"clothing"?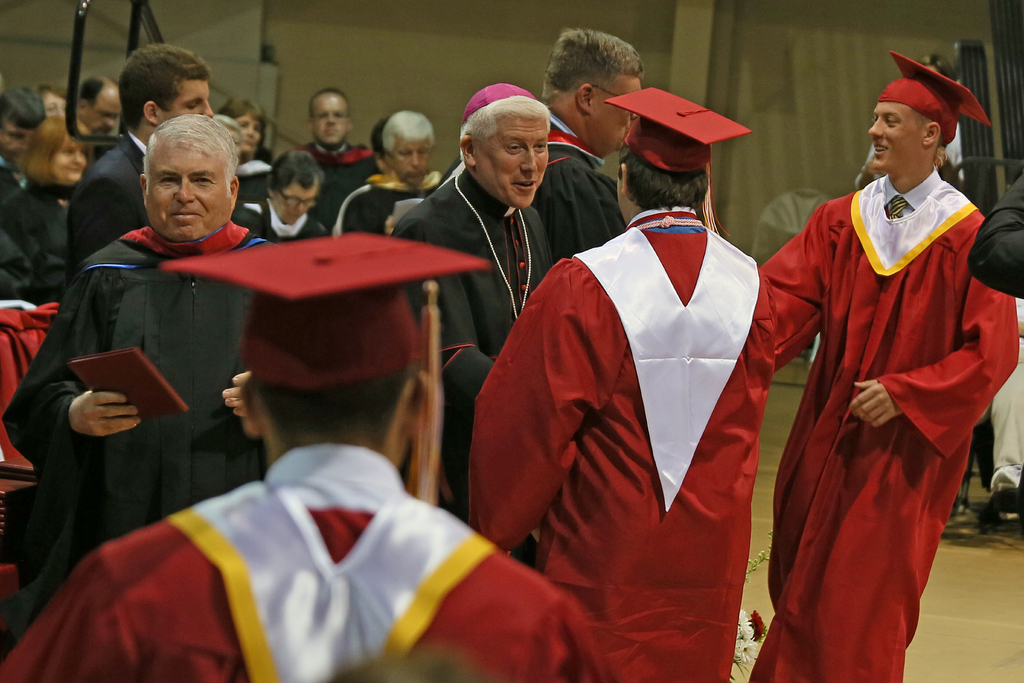
[x1=0, y1=434, x2=612, y2=682]
